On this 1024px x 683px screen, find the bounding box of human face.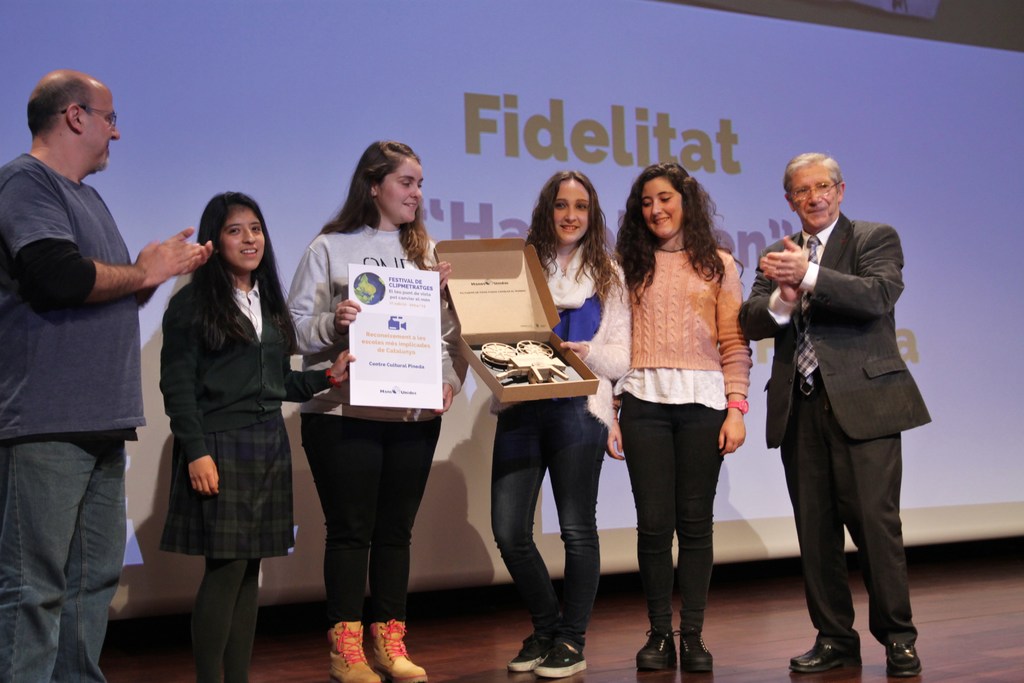
Bounding box: 788 168 834 226.
